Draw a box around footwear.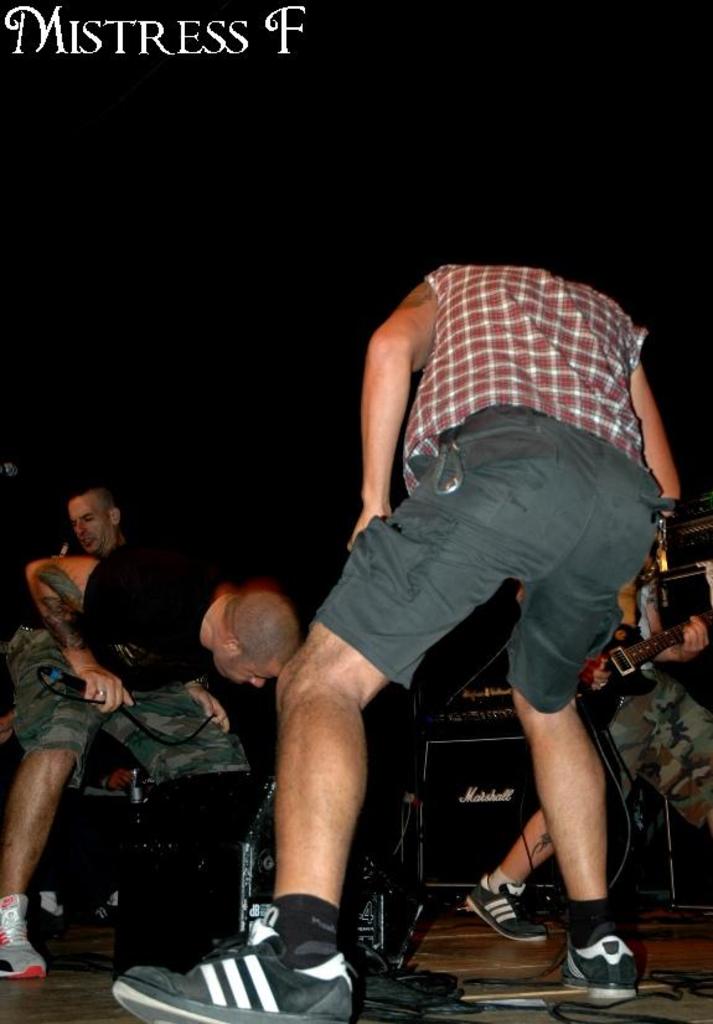
pyautogui.locateOnScreen(562, 932, 635, 1008).
